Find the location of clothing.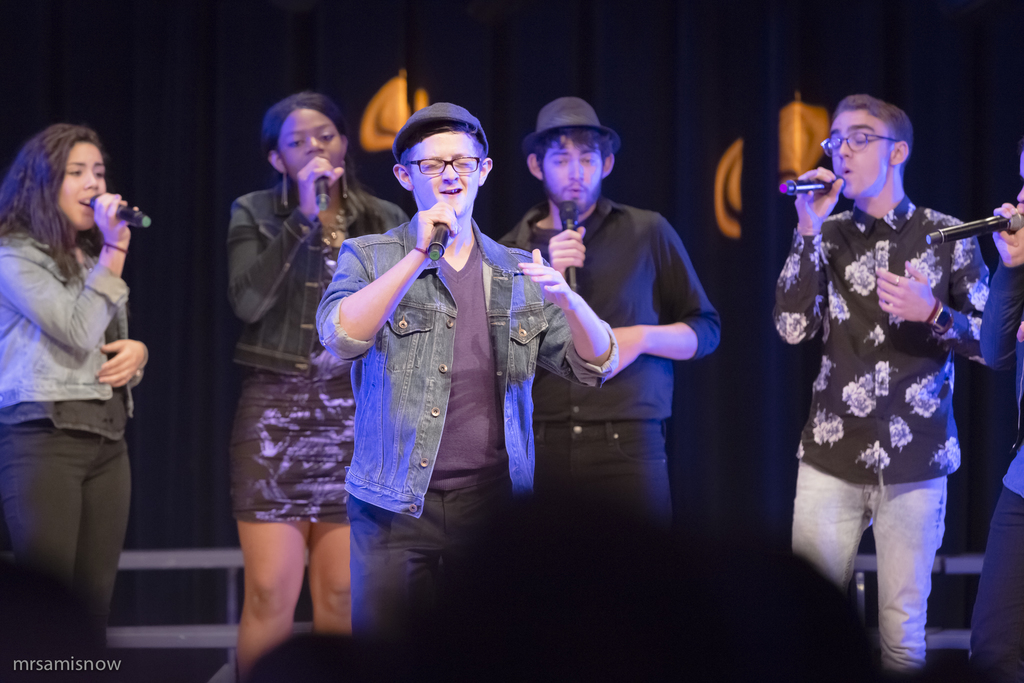
Location: locate(769, 195, 1004, 658).
